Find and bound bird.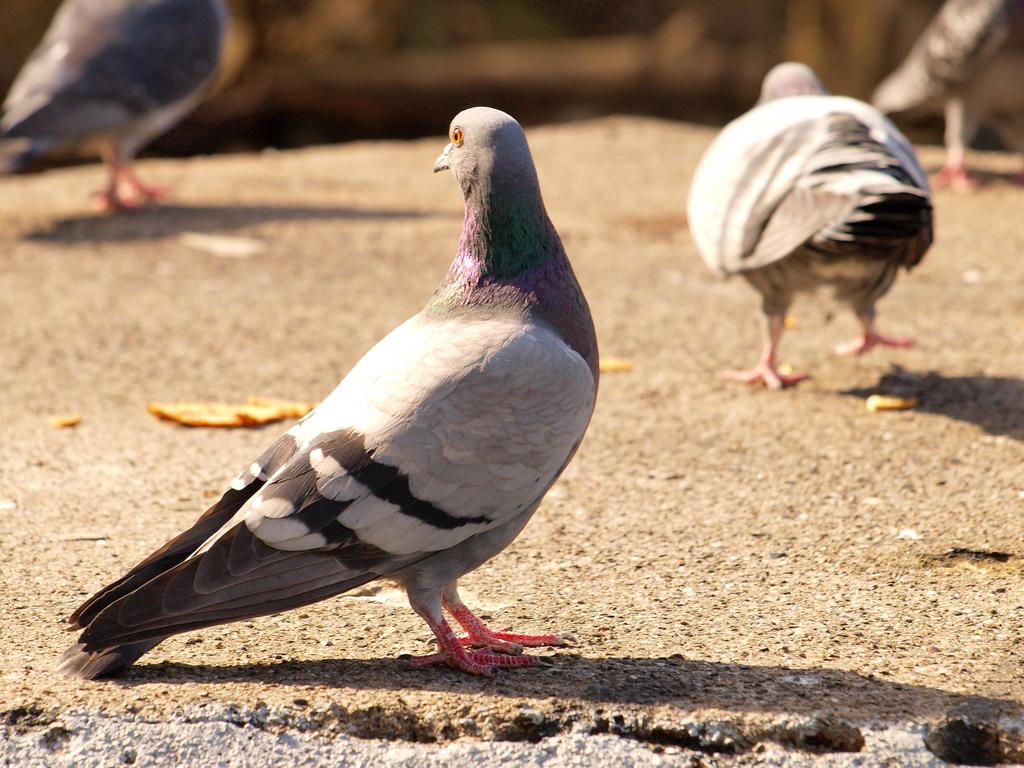
Bound: {"x1": 855, "y1": 0, "x2": 1020, "y2": 195}.
